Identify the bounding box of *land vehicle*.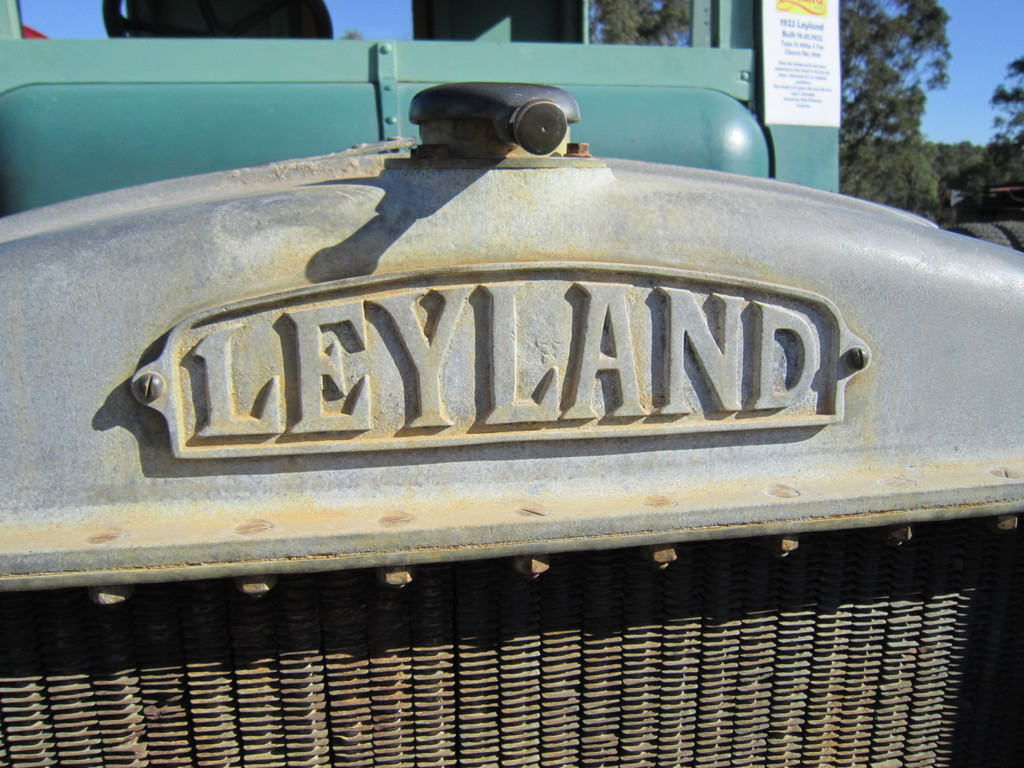
select_region(0, 0, 1023, 765).
